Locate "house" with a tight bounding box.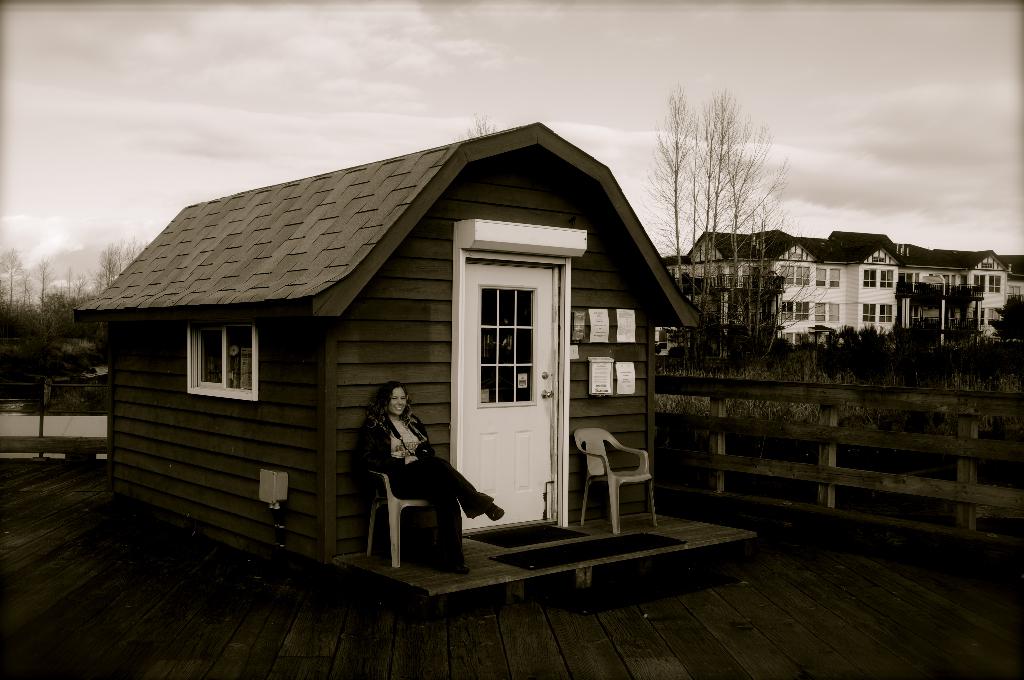
select_region(99, 93, 719, 582).
